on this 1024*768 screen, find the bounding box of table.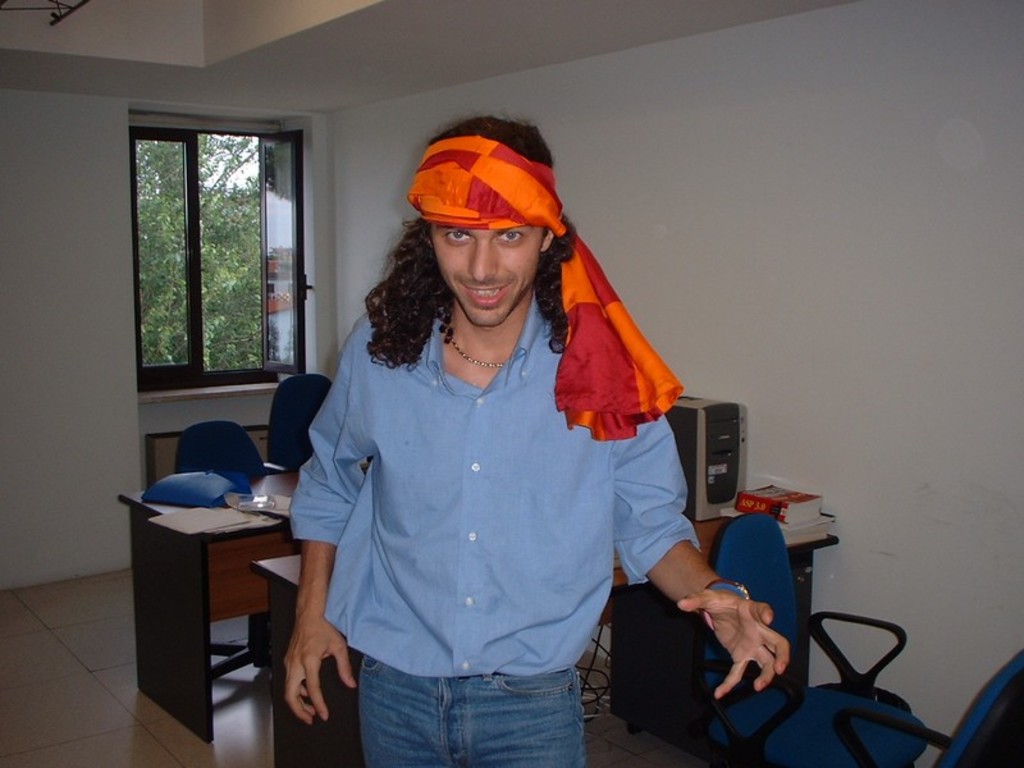
Bounding box: [256,543,832,767].
